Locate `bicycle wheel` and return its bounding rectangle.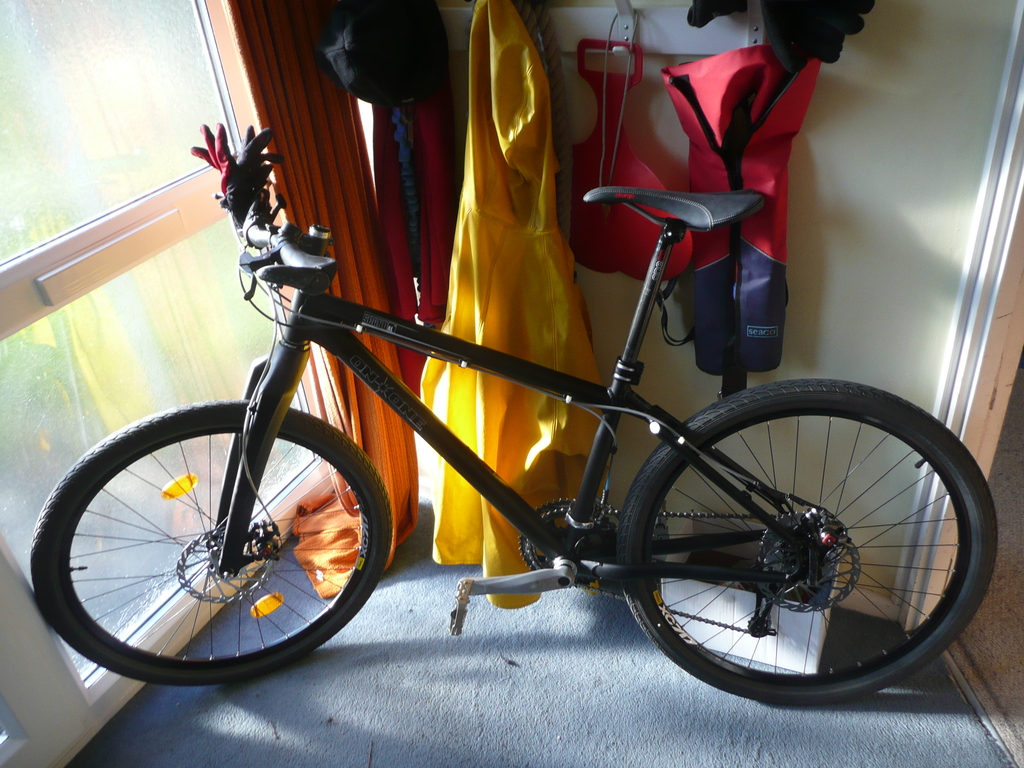
(x1=589, y1=396, x2=999, y2=712).
